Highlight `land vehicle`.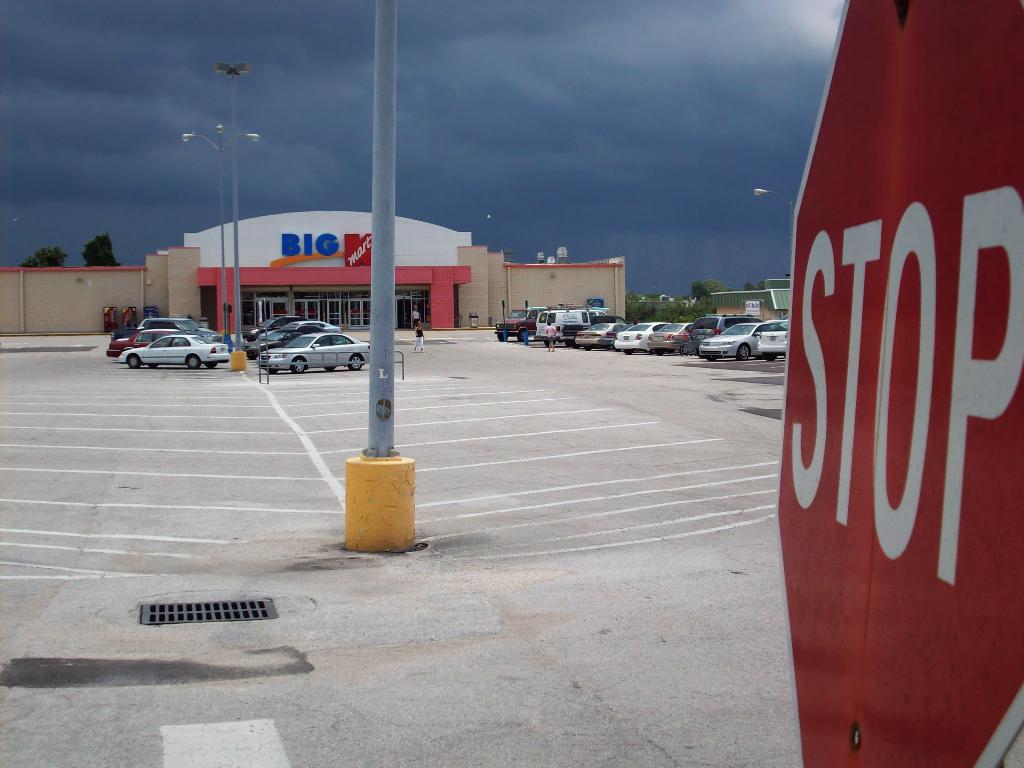
Highlighted region: bbox=[116, 332, 232, 370].
